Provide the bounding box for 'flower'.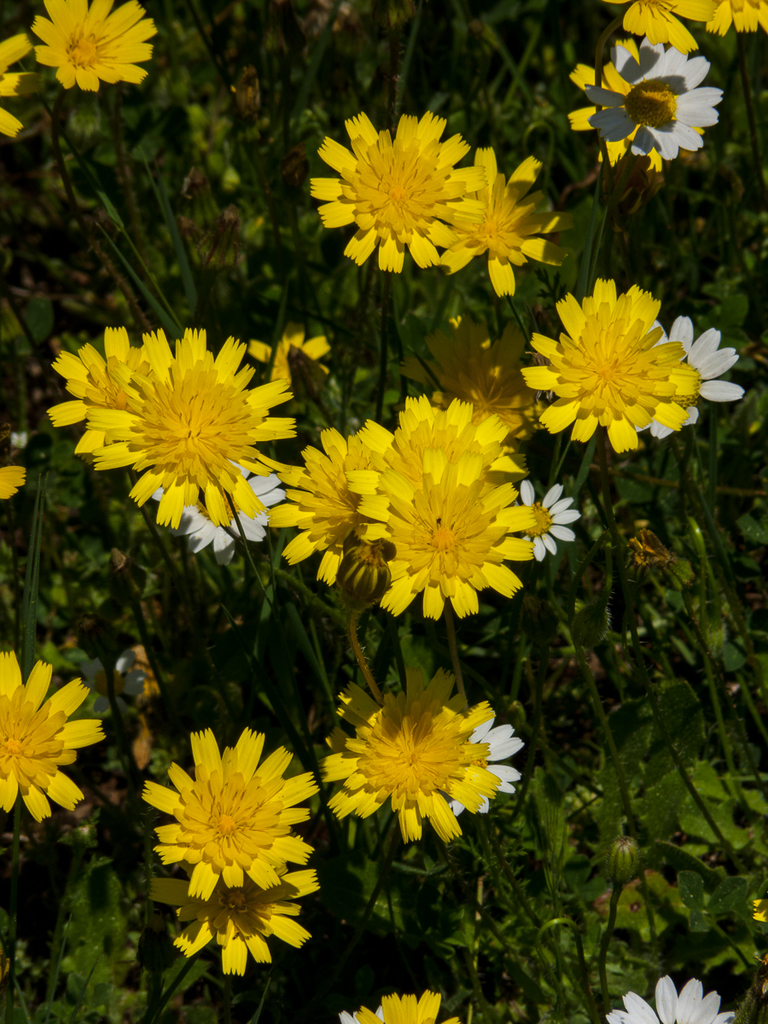
[left=598, top=974, right=748, bottom=1023].
